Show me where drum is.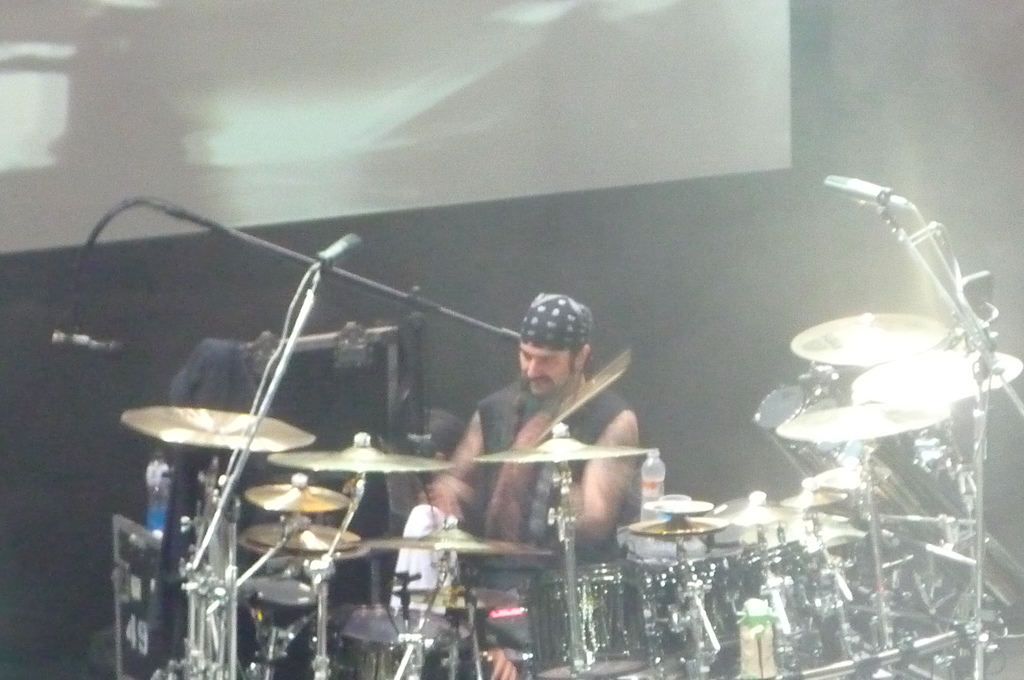
drum is at Rect(325, 608, 483, 679).
